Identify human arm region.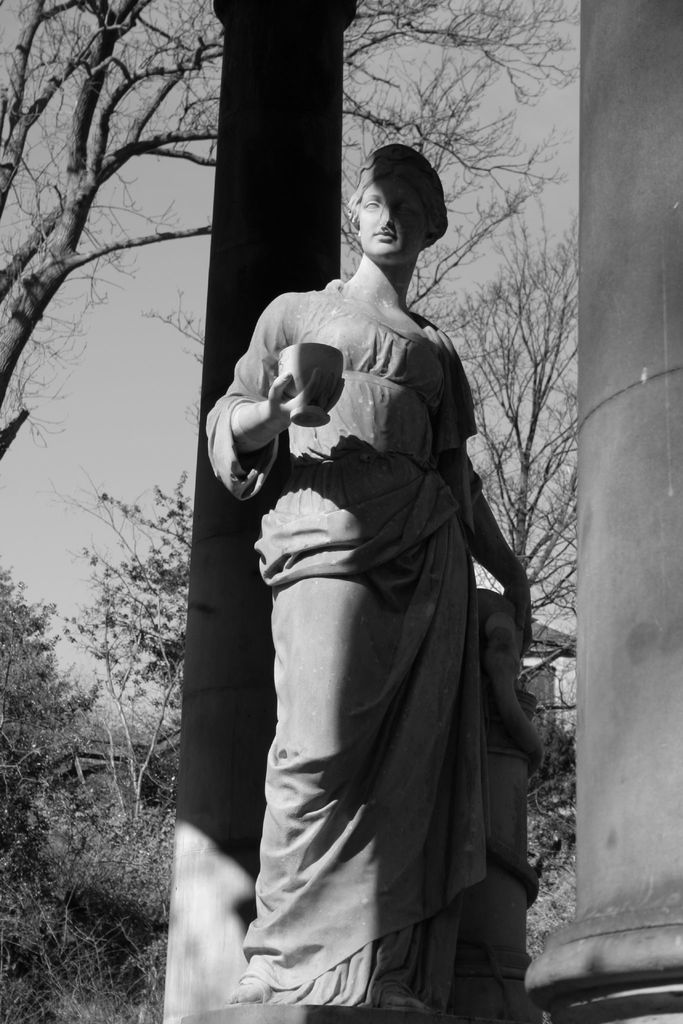
Region: (left=489, top=615, right=554, bottom=776).
